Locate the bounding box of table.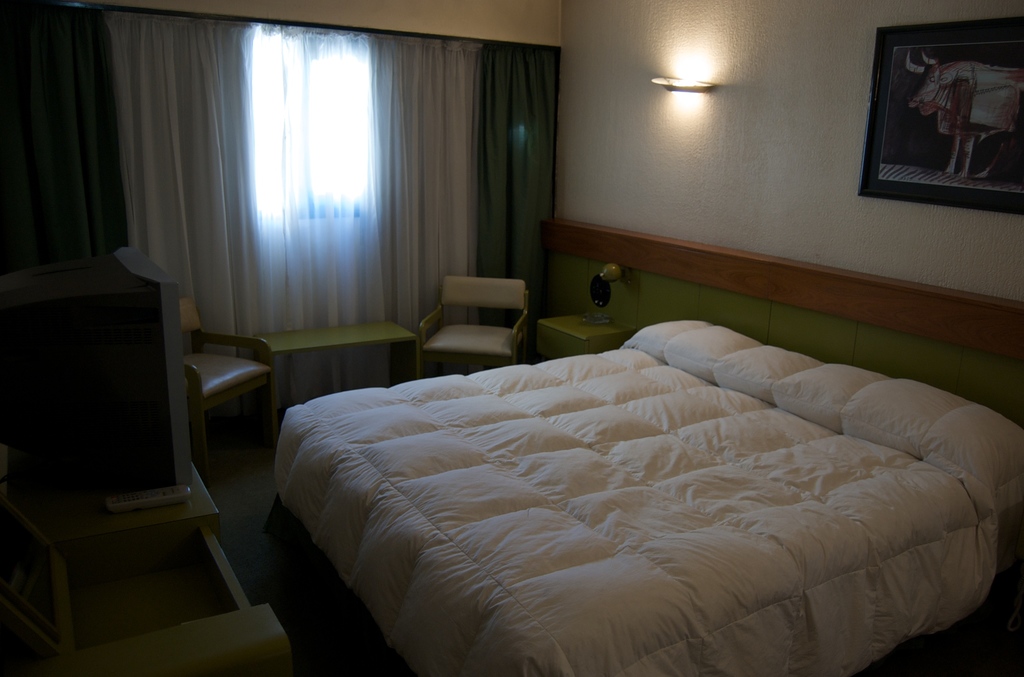
Bounding box: (left=257, top=316, right=425, bottom=446).
